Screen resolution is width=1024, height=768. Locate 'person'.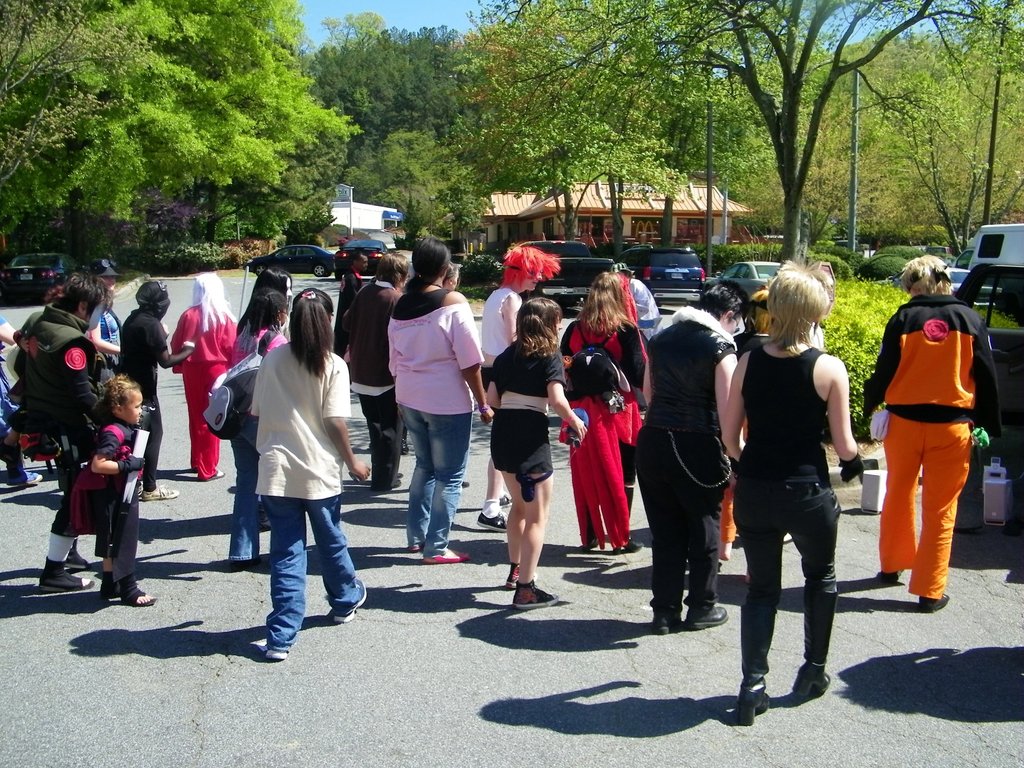
<bbox>387, 239, 493, 563</bbox>.
